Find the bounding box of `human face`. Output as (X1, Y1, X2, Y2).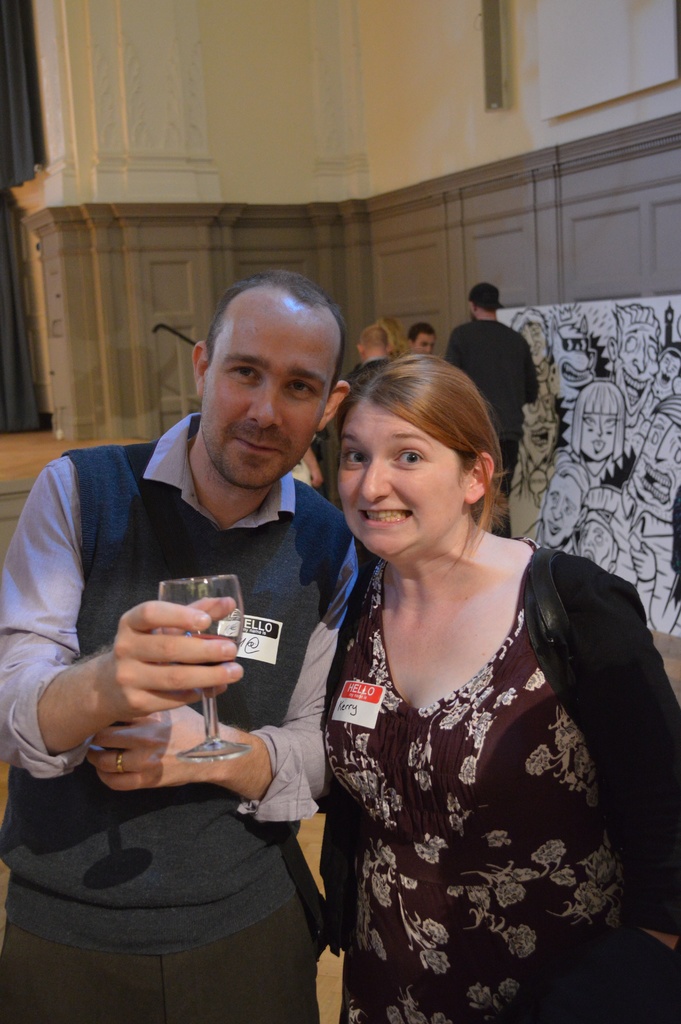
(208, 295, 336, 495).
